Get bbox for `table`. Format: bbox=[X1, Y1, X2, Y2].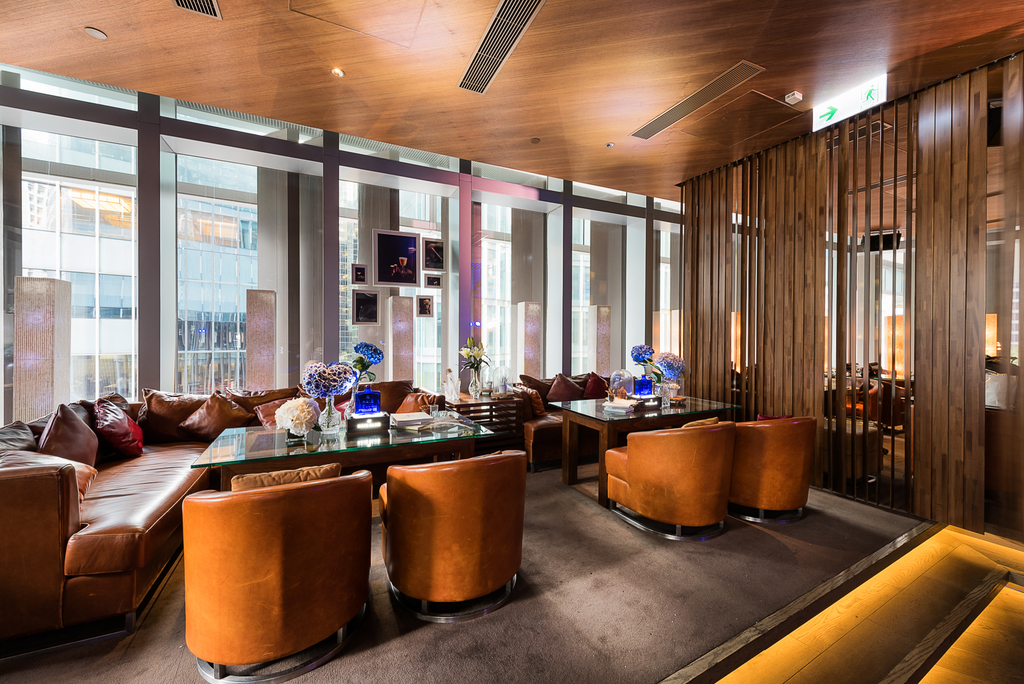
bbox=[547, 386, 740, 507].
